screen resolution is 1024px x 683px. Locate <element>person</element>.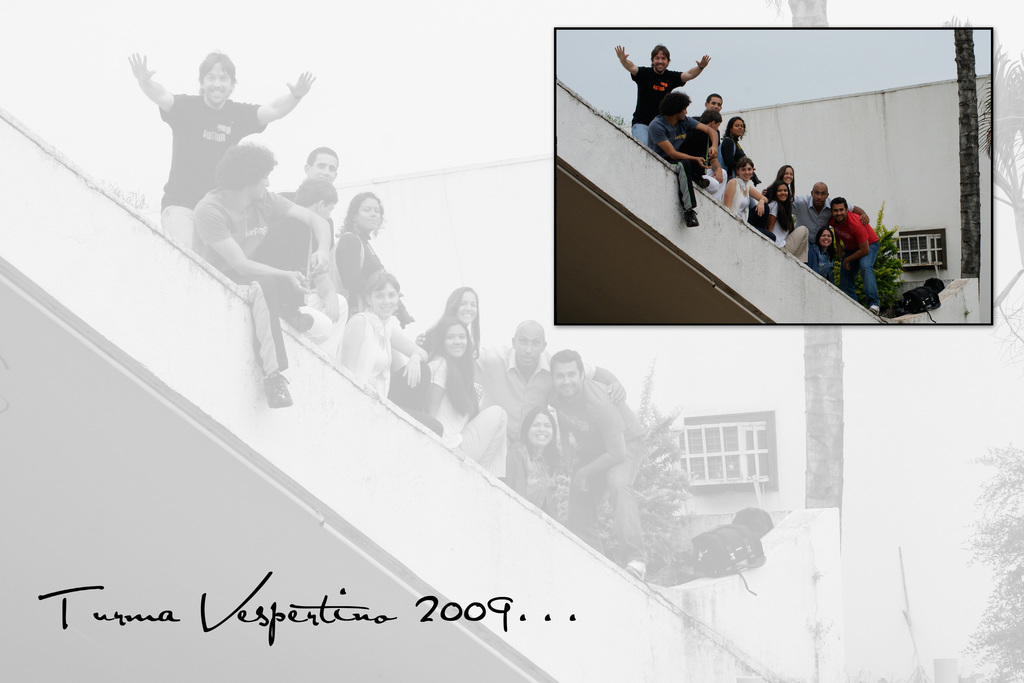
<bbox>764, 185, 814, 270</bbox>.
